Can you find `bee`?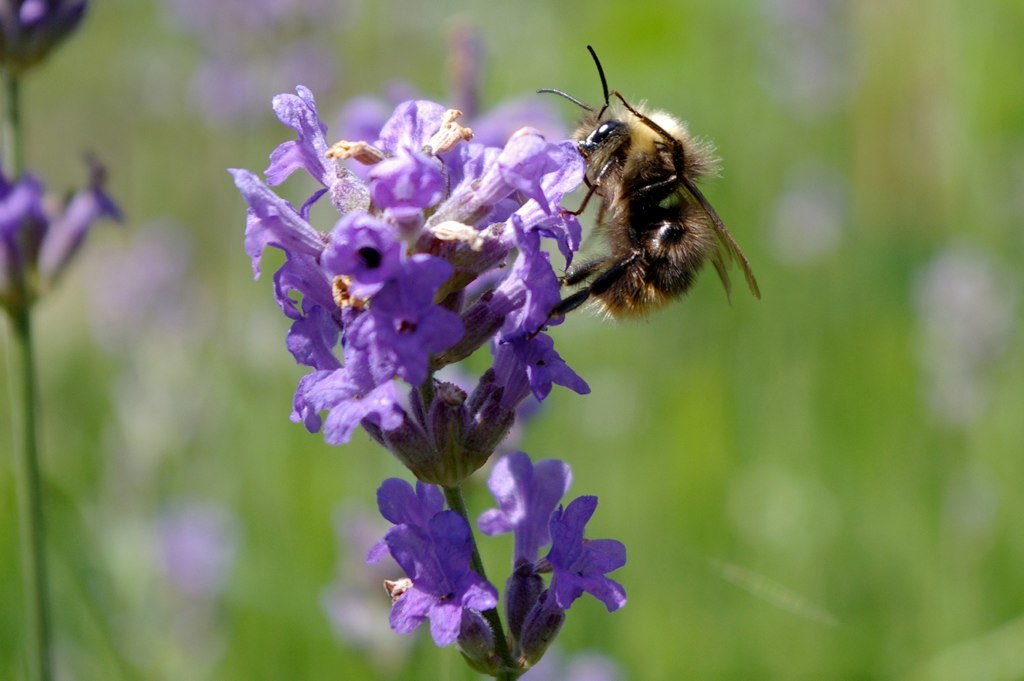
Yes, bounding box: Rect(531, 47, 759, 330).
